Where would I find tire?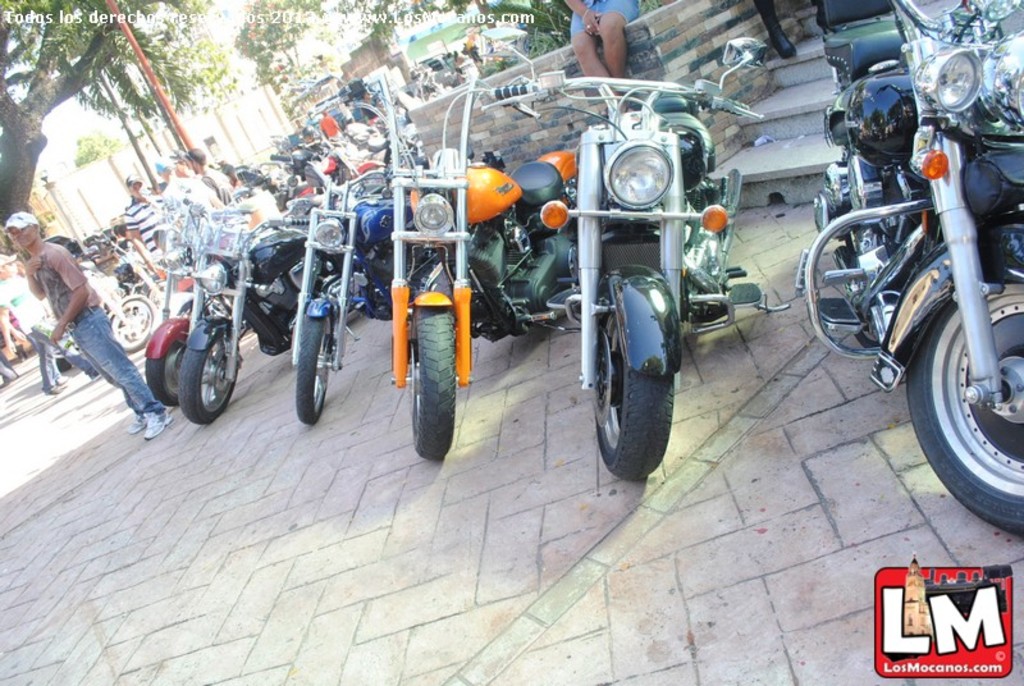
At BBox(897, 216, 1020, 509).
